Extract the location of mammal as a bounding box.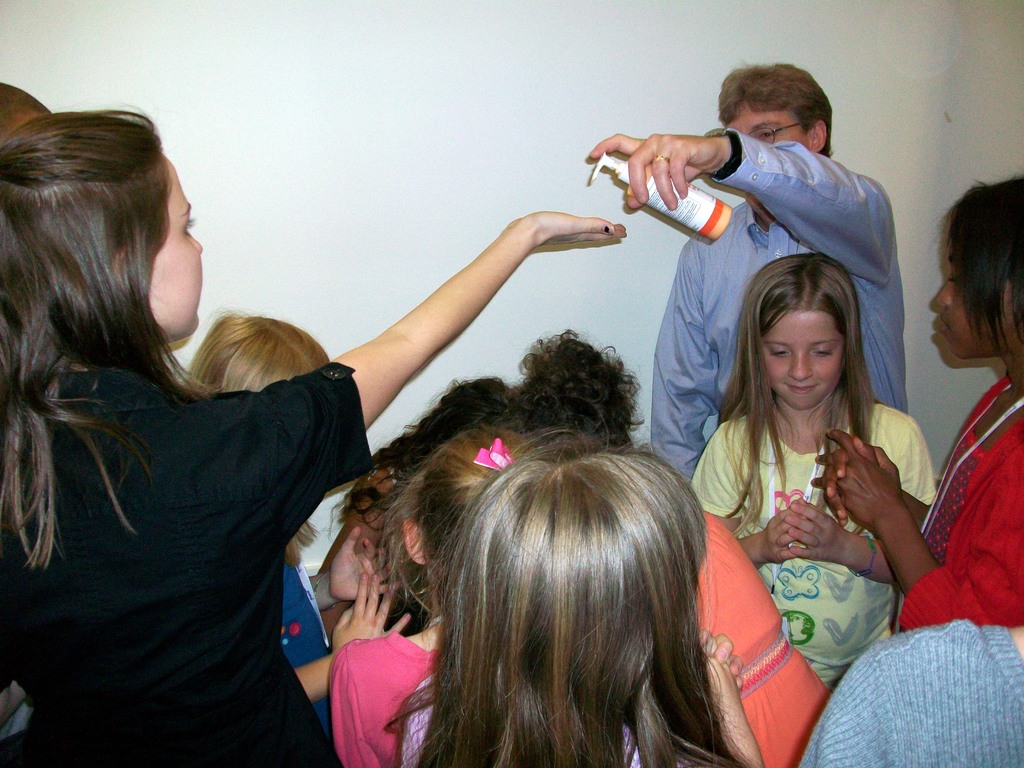
{"x1": 586, "y1": 61, "x2": 911, "y2": 482}.
